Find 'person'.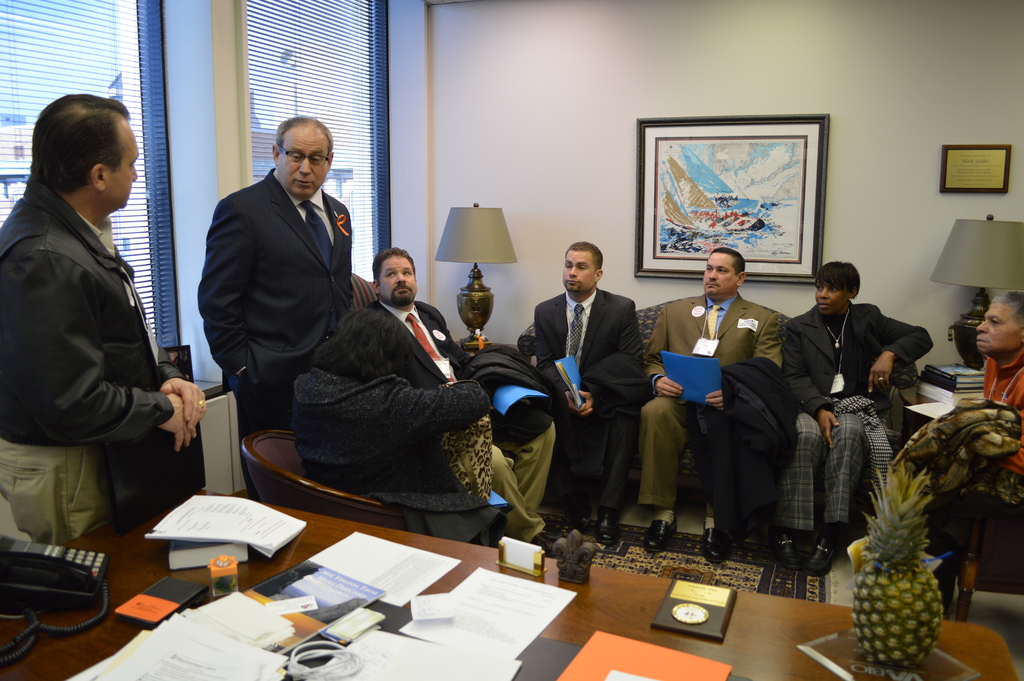
<box>185,100,366,484</box>.
